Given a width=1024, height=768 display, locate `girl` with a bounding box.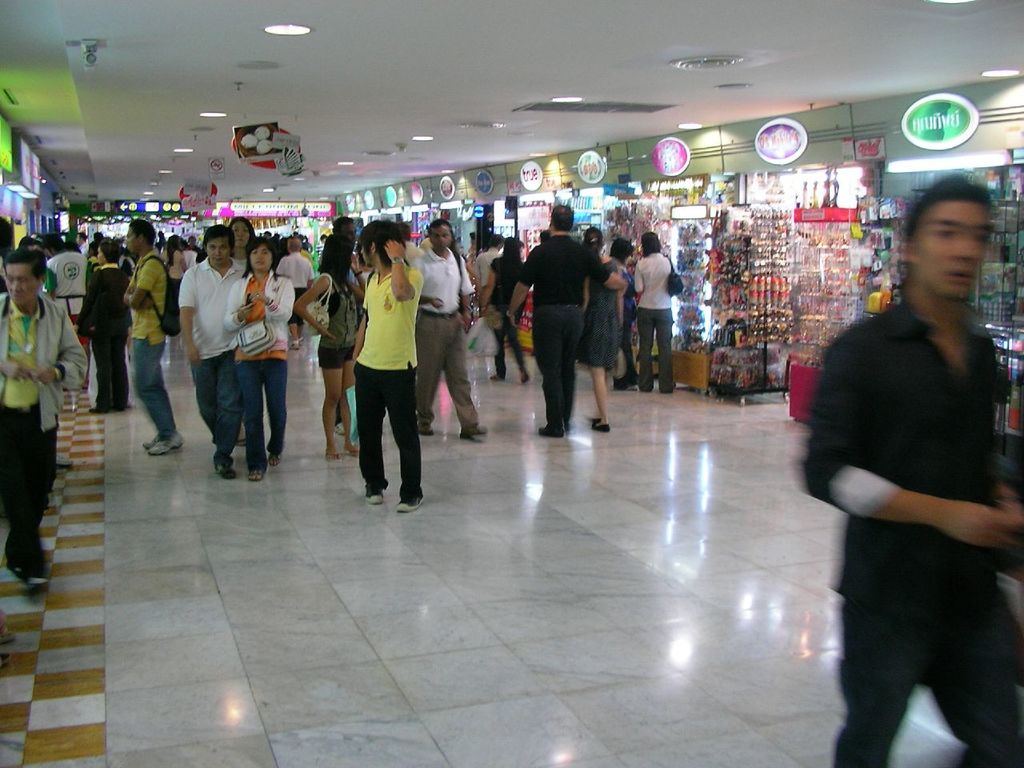
Located: 294:230:362:470.
